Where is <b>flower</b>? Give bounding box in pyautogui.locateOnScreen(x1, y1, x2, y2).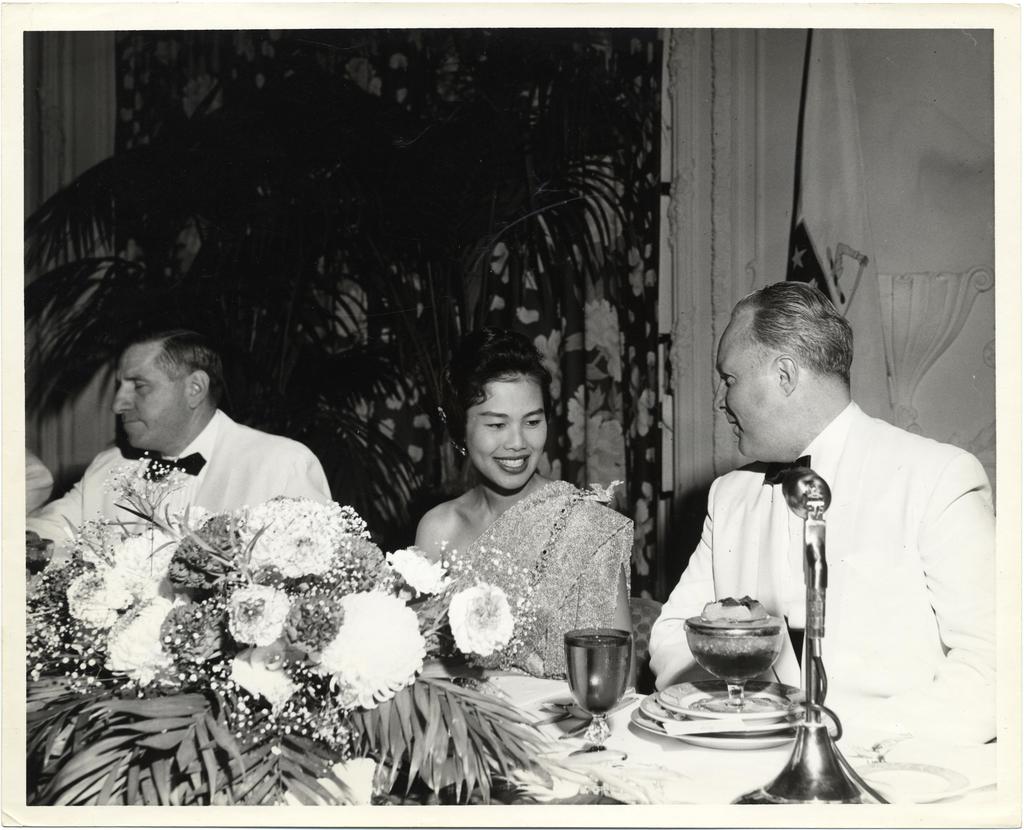
pyautogui.locateOnScreen(296, 586, 341, 644).
